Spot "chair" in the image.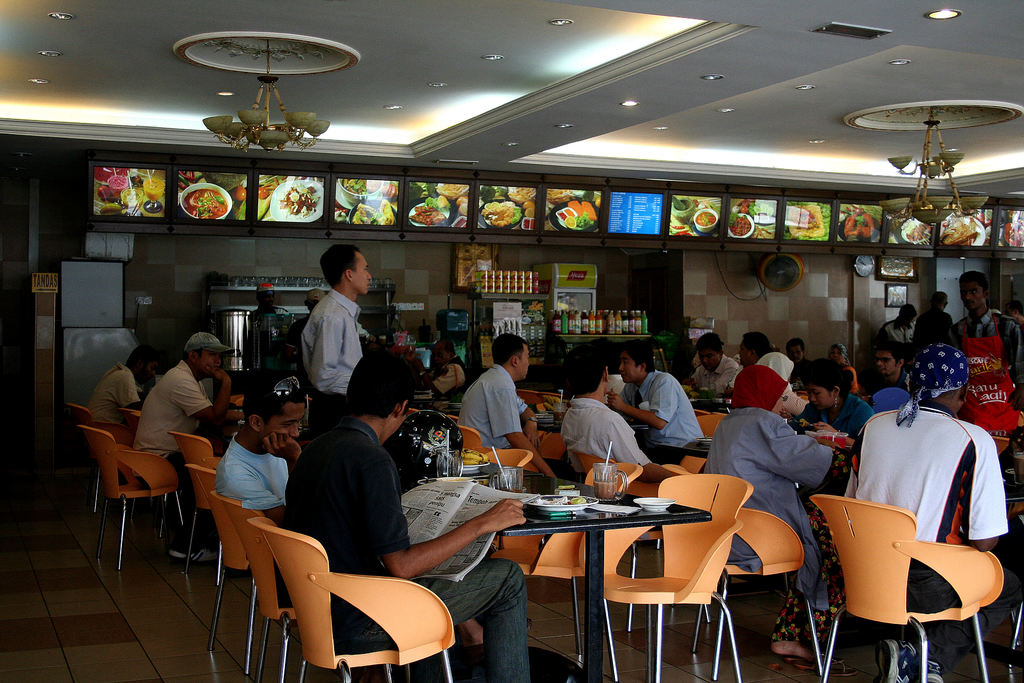
"chair" found at rect(657, 506, 821, 682).
